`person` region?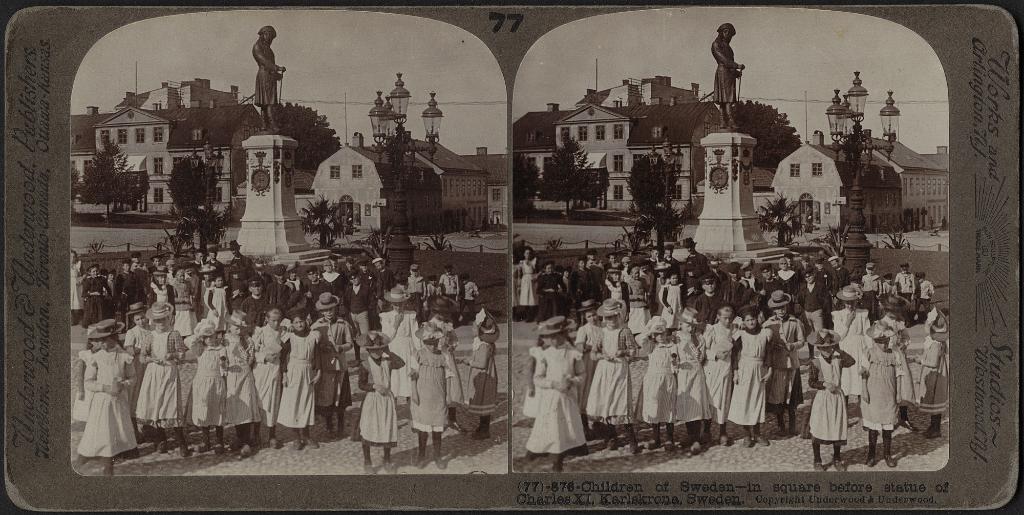
bbox=(855, 259, 883, 314)
